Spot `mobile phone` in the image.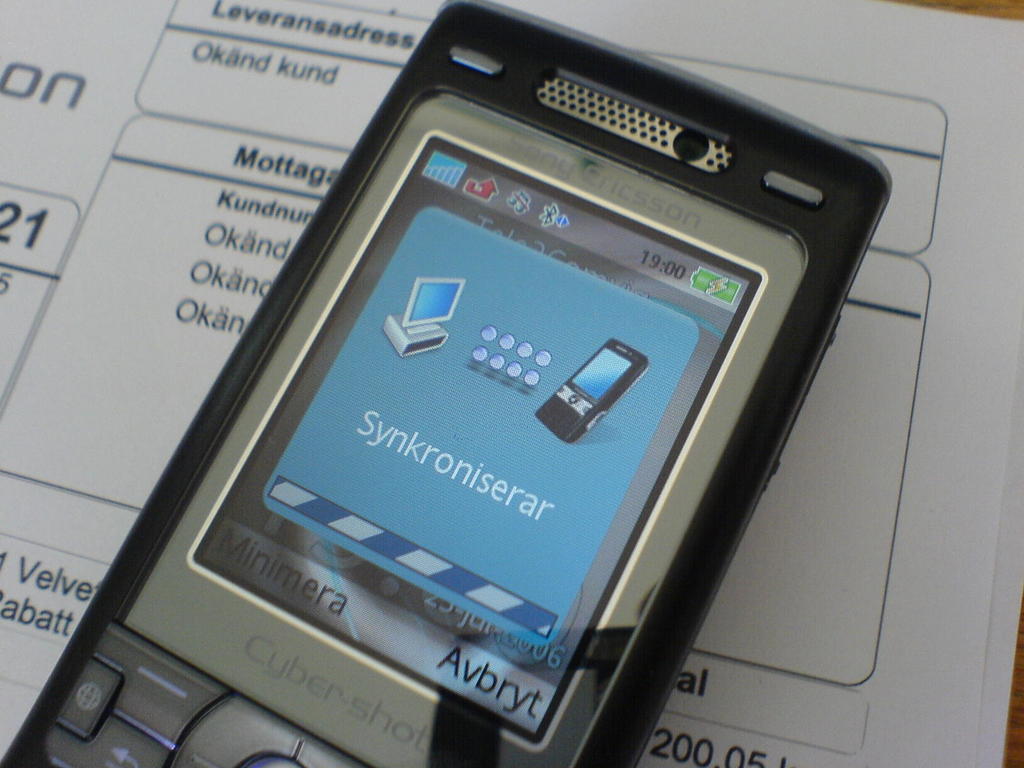
`mobile phone` found at locate(0, 0, 893, 767).
